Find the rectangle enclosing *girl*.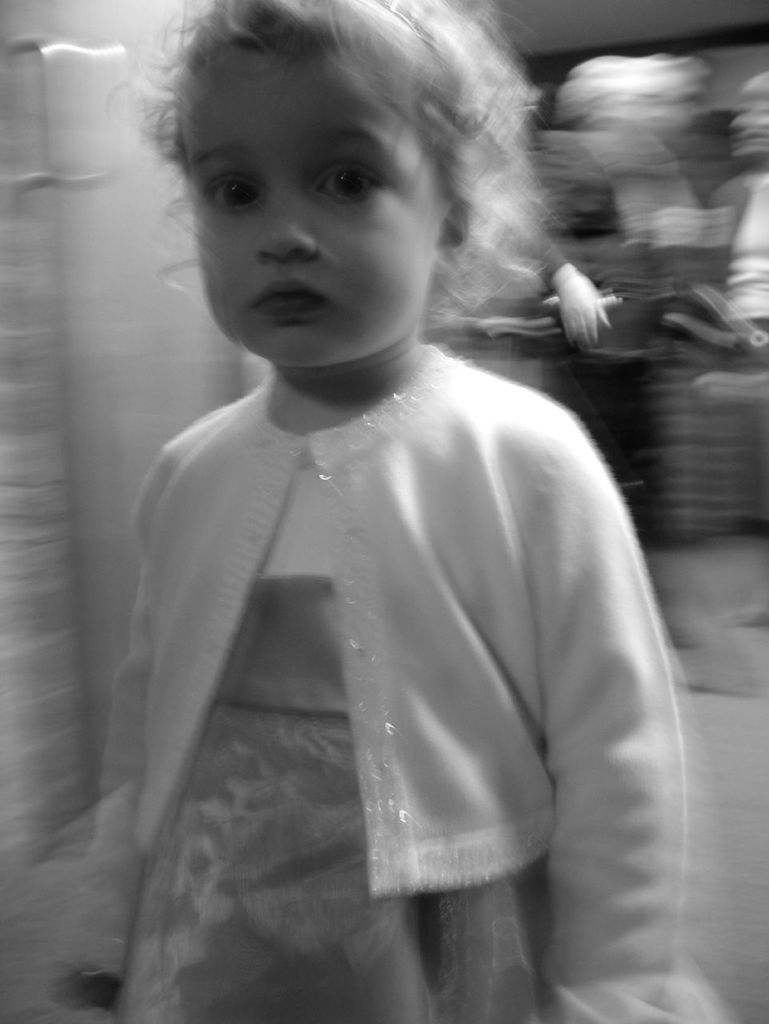
<box>45,0,699,1022</box>.
